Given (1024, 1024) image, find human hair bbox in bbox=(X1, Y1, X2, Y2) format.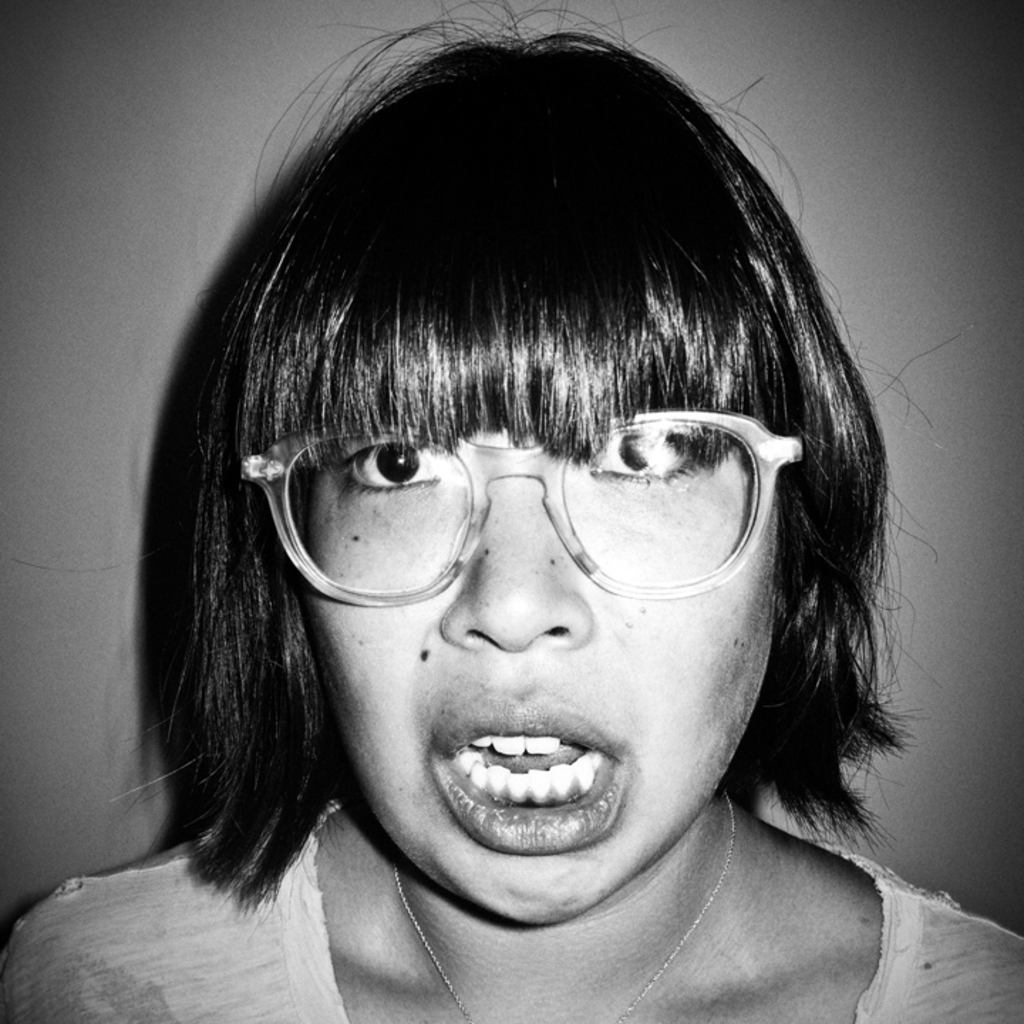
bbox=(127, 0, 916, 917).
